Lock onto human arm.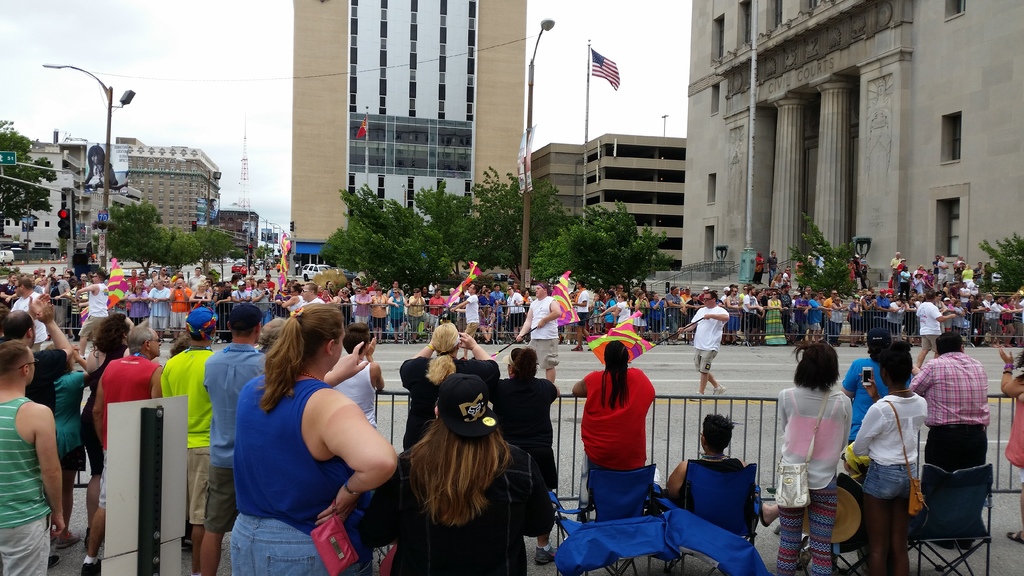
Locked: 570/288/592/308.
